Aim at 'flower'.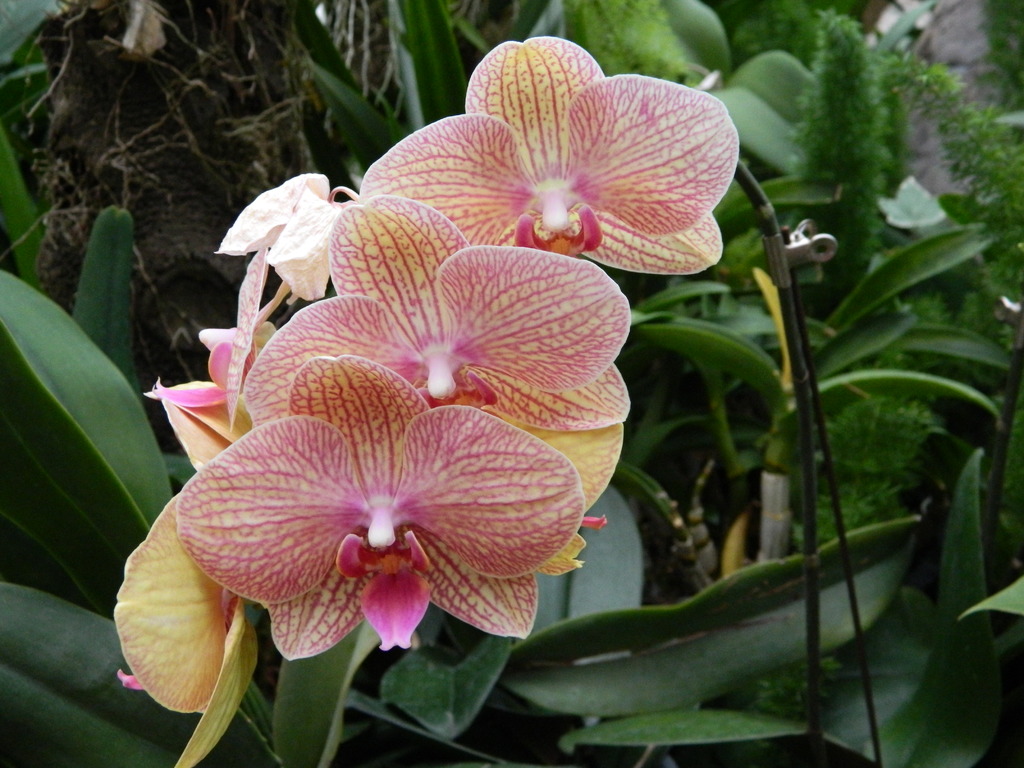
Aimed at 134 369 602 666.
